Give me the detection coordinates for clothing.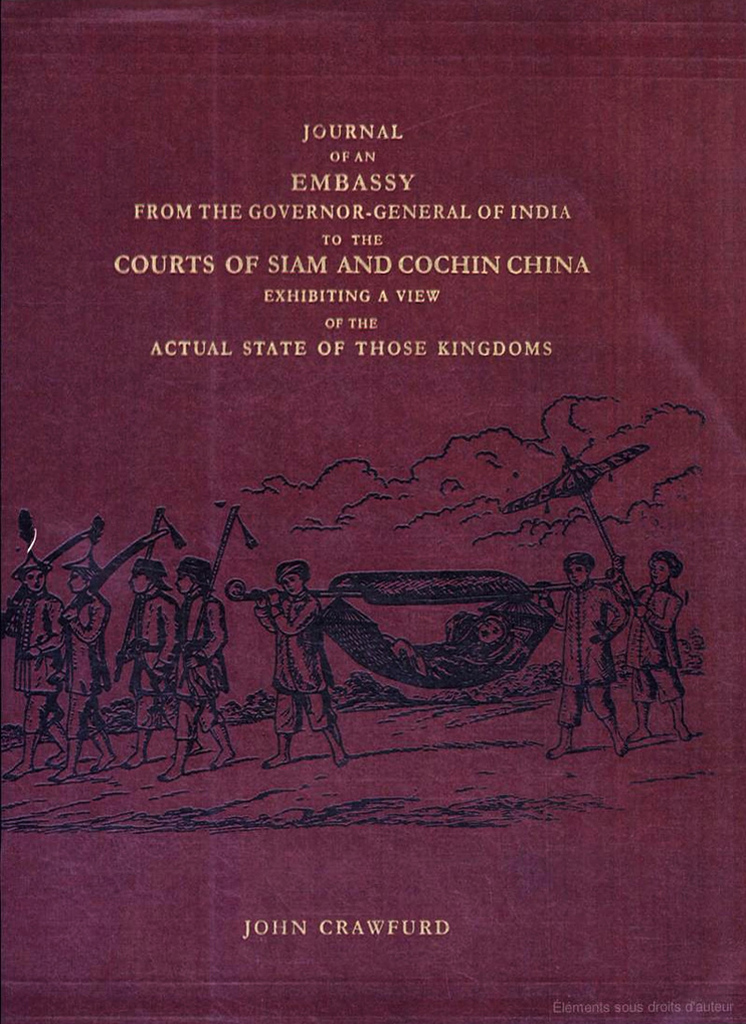
[left=265, top=585, right=346, bottom=751].
